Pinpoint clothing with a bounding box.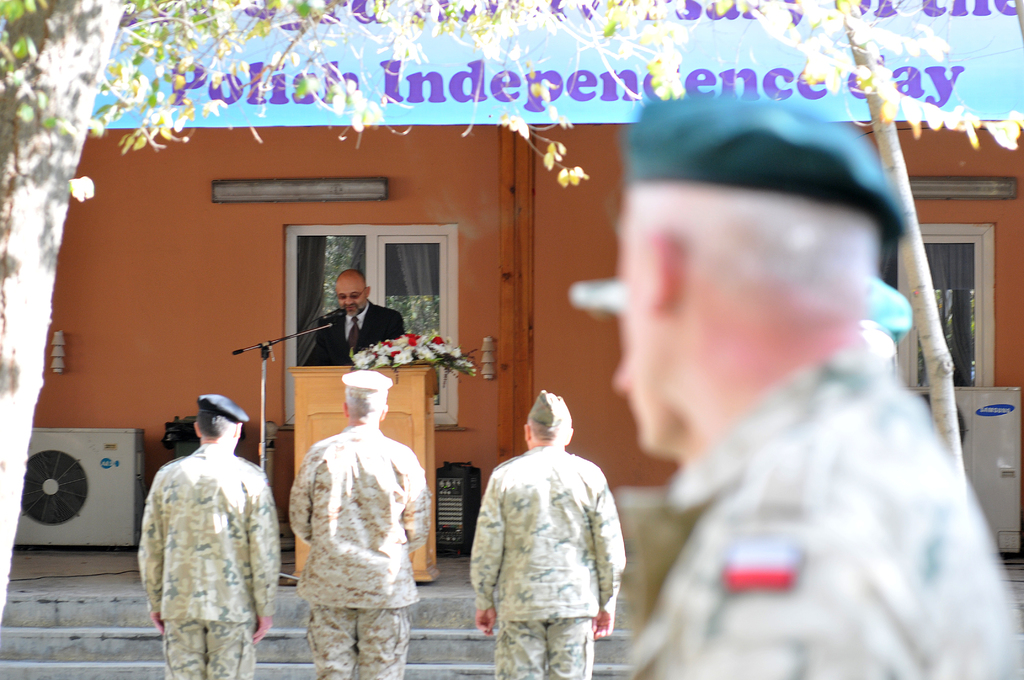
bbox=(294, 424, 438, 675).
